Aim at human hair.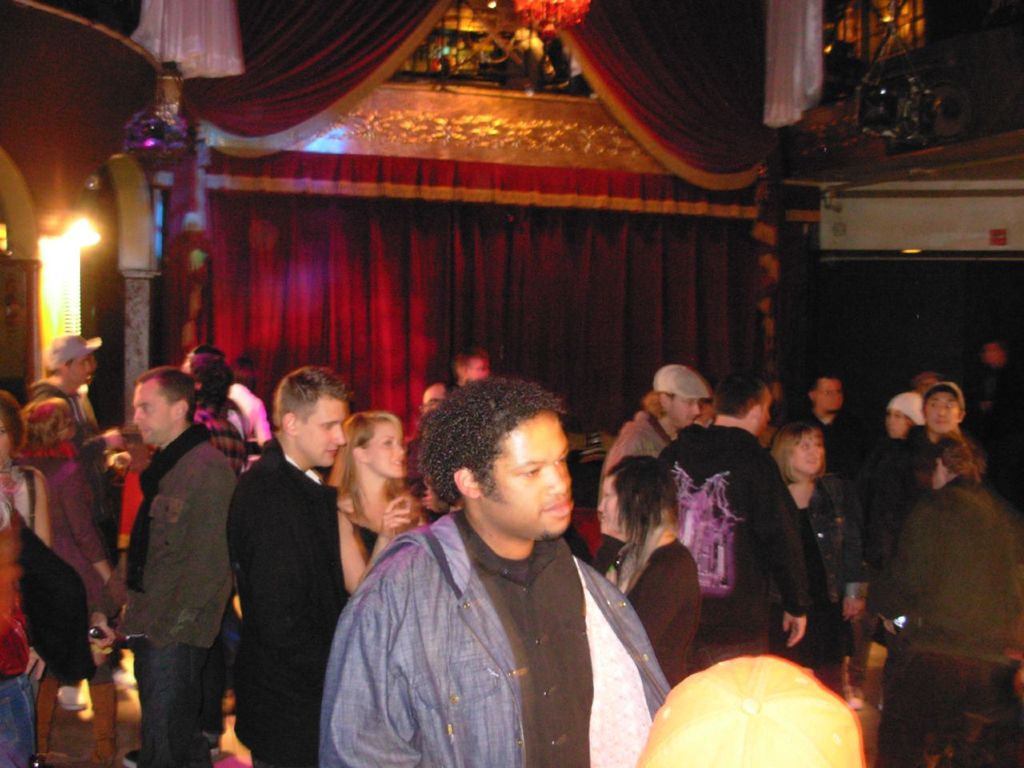
Aimed at <box>333,410,402,526</box>.
